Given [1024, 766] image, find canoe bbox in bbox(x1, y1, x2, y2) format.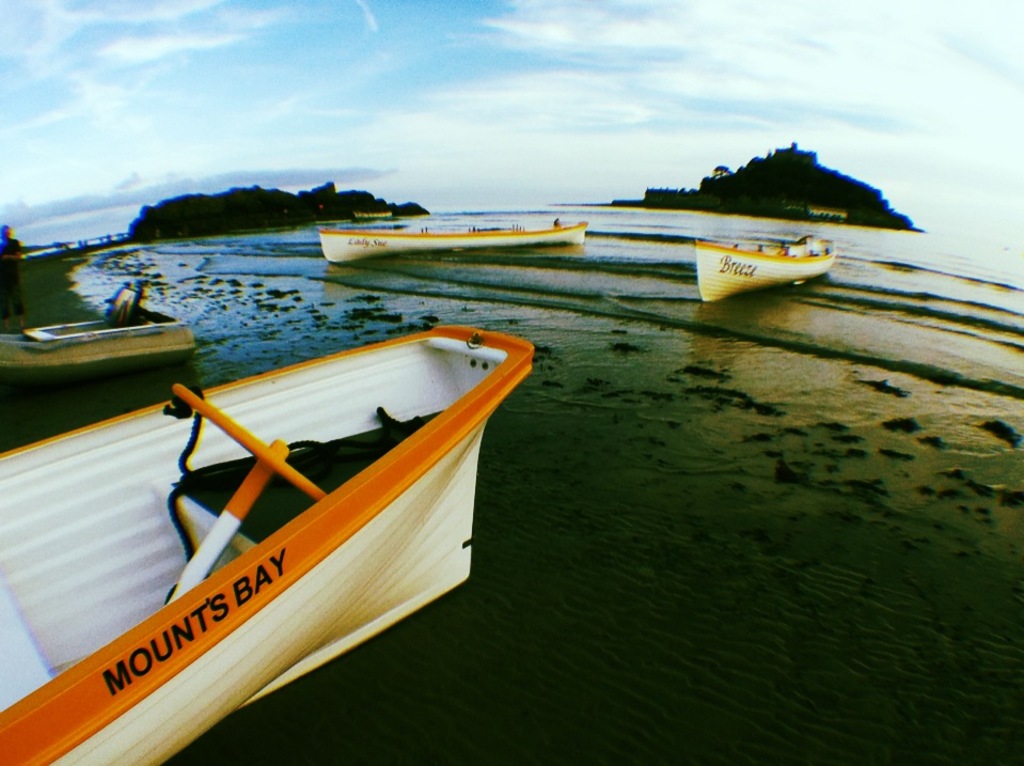
bbox(316, 219, 585, 266).
